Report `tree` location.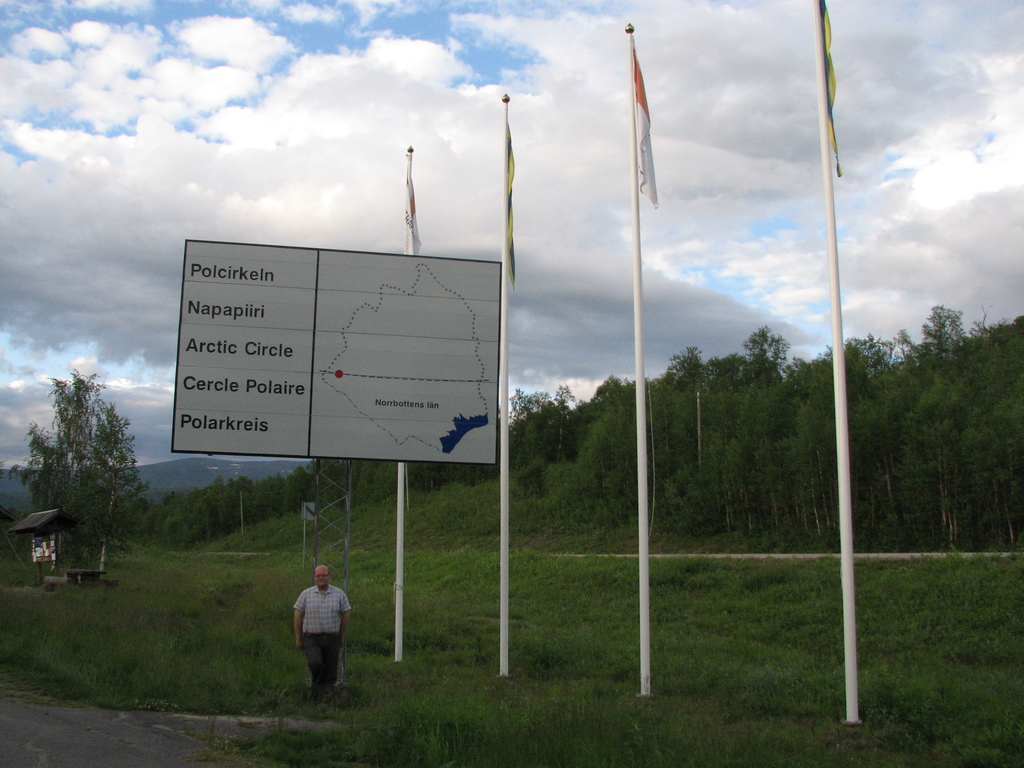
Report: l=4, t=371, r=109, b=565.
